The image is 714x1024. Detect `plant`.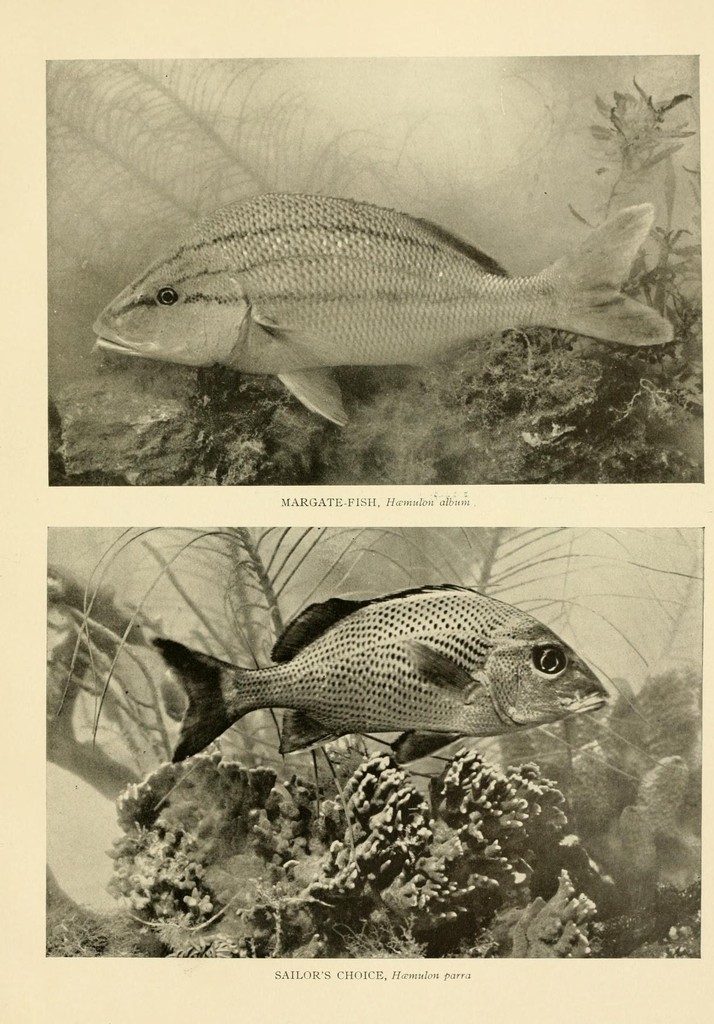
Detection: <region>67, 515, 710, 780</region>.
